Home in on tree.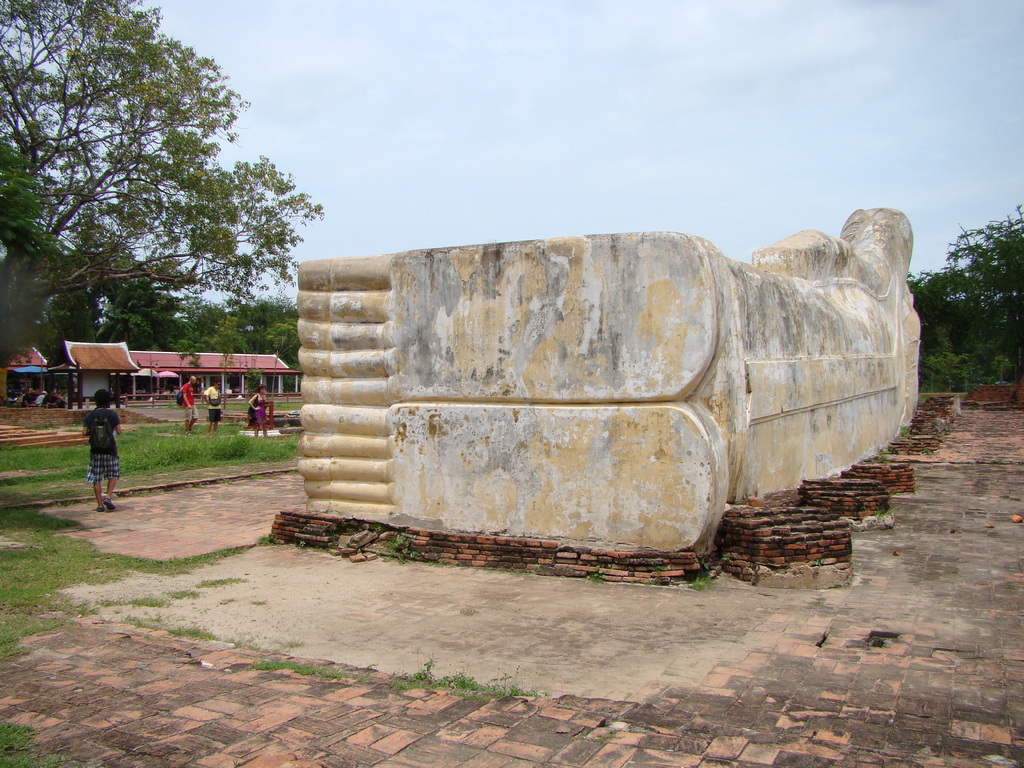
Homed in at pyautogui.locateOnScreen(911, 216, 1023, 403).
